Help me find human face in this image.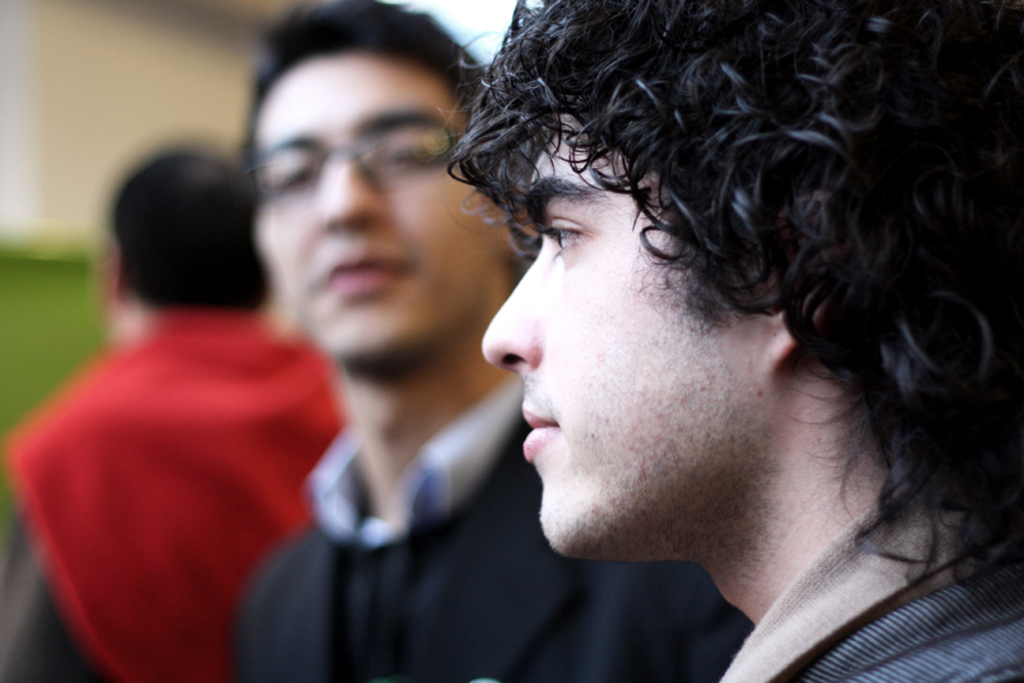
Found it: [x1=480, y1=113, x2=764, y2=557].
